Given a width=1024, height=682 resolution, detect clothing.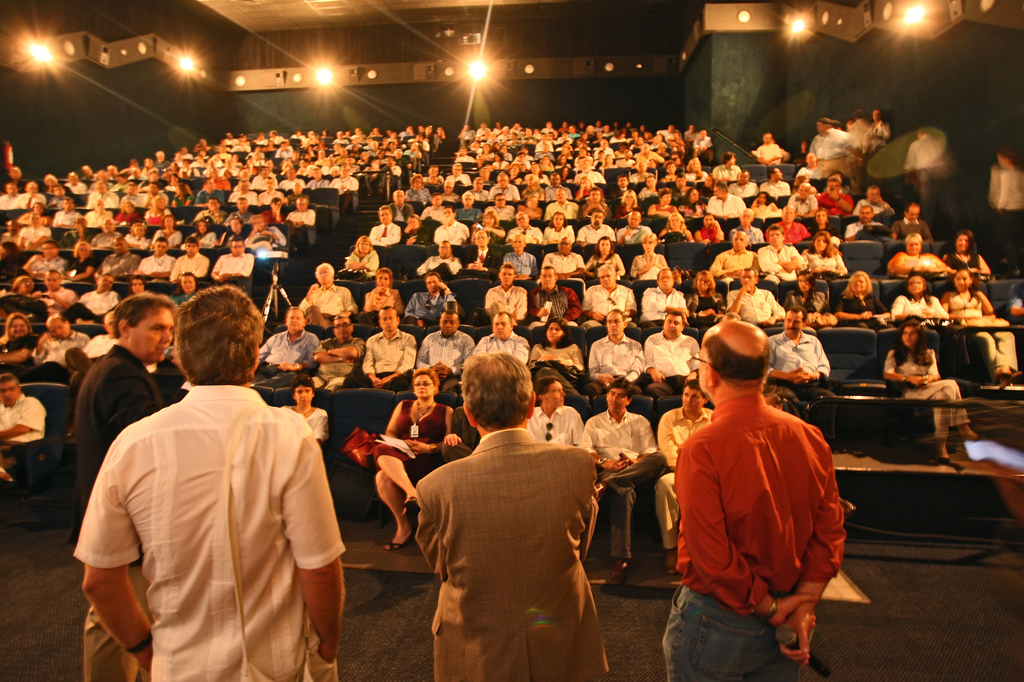
<box>71,385,347,681</box>.
